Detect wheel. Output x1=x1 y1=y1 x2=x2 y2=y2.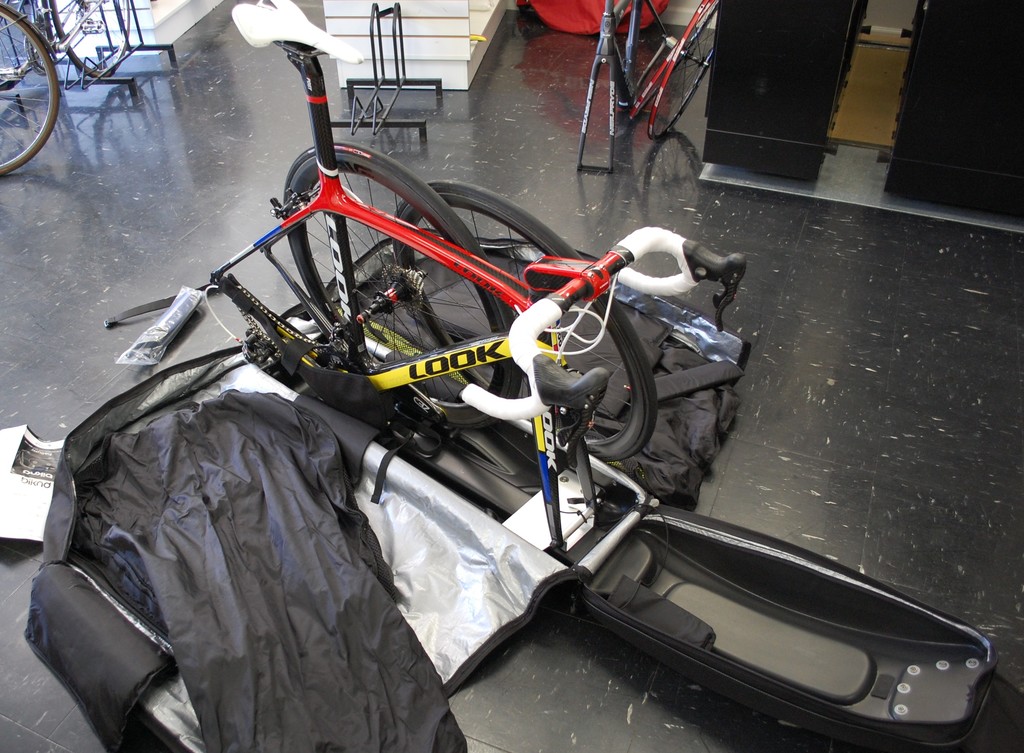
x1=274 y1=145 x2=519 y2=430.
